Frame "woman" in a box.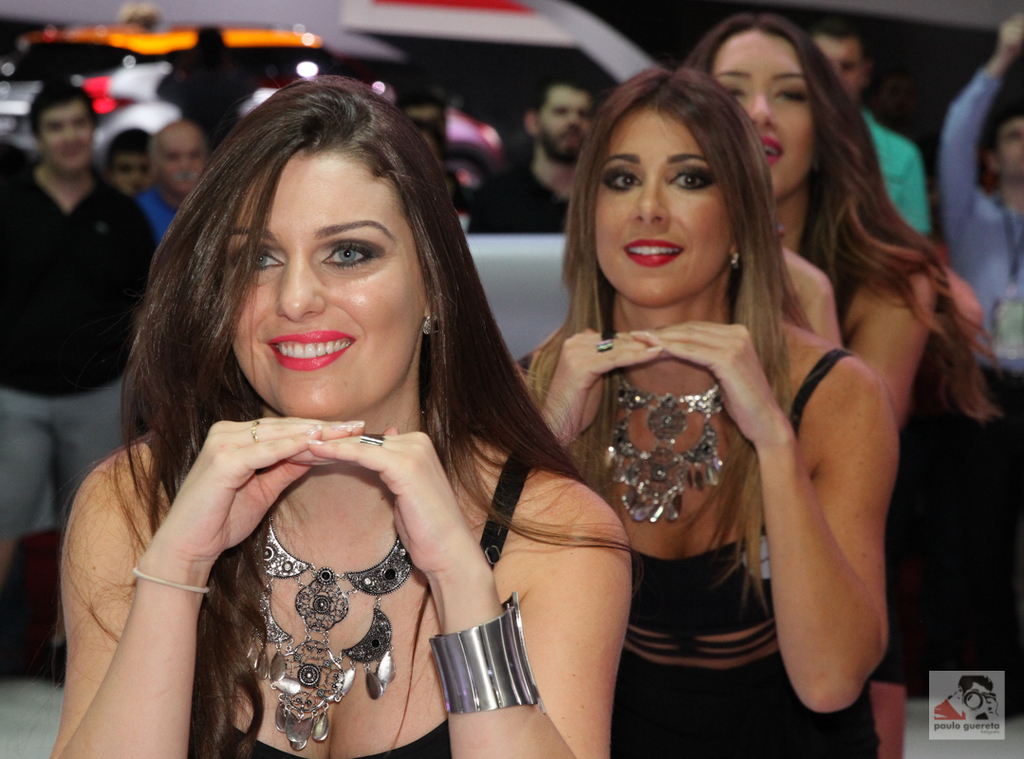
(left=66, top=75, right=635, bottom=758).
